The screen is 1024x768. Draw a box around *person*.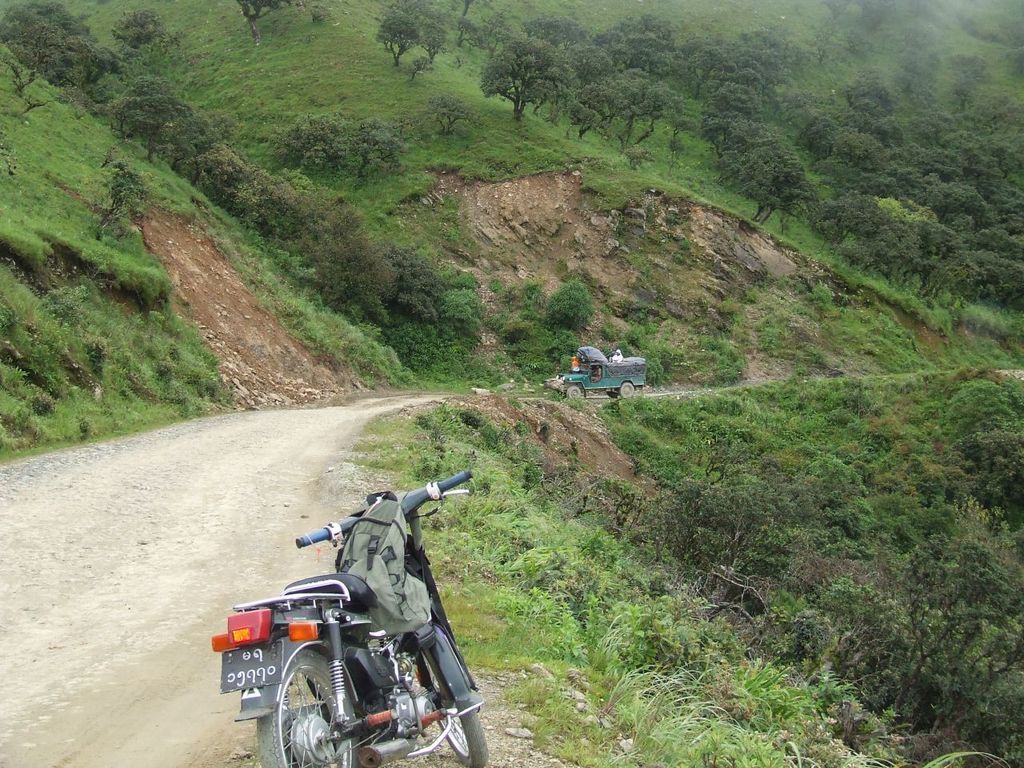
{"x1": 566, "y1": 354, "x2": 580, "y2": 373}.
